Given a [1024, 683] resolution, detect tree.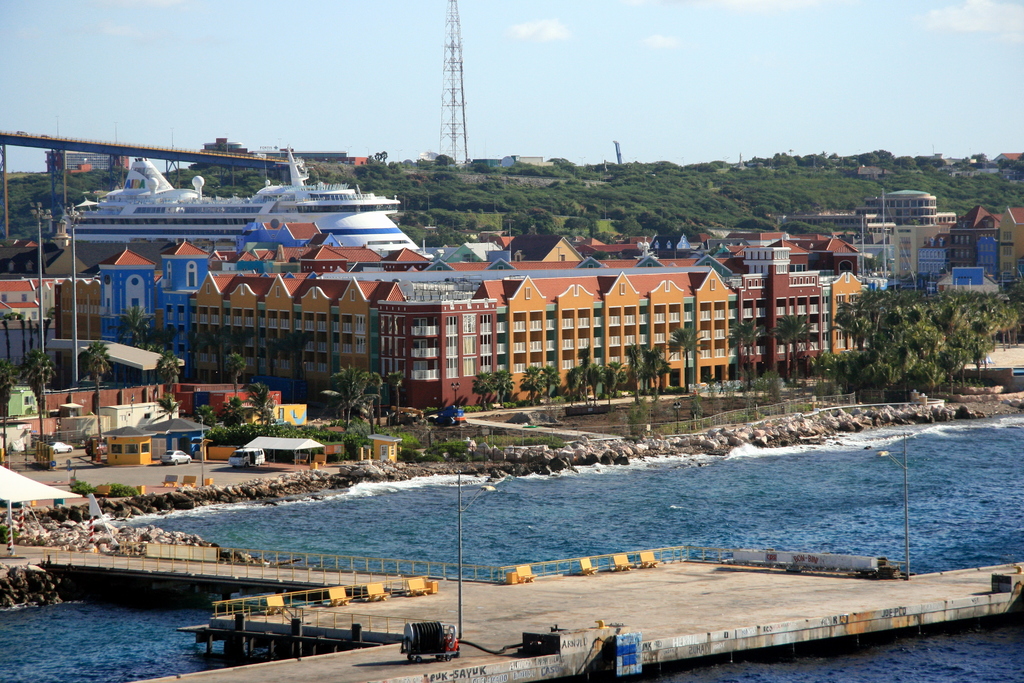
l=623, t=343, r=646, b=402.
